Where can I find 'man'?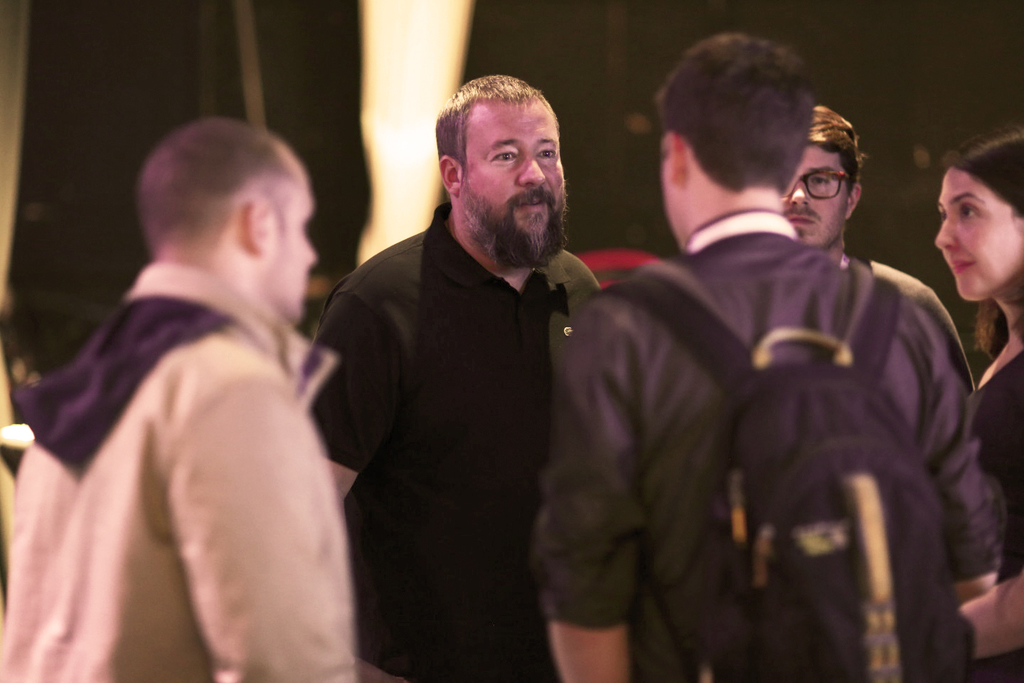
You can find it at detection(528, 25, 1009, 682).
